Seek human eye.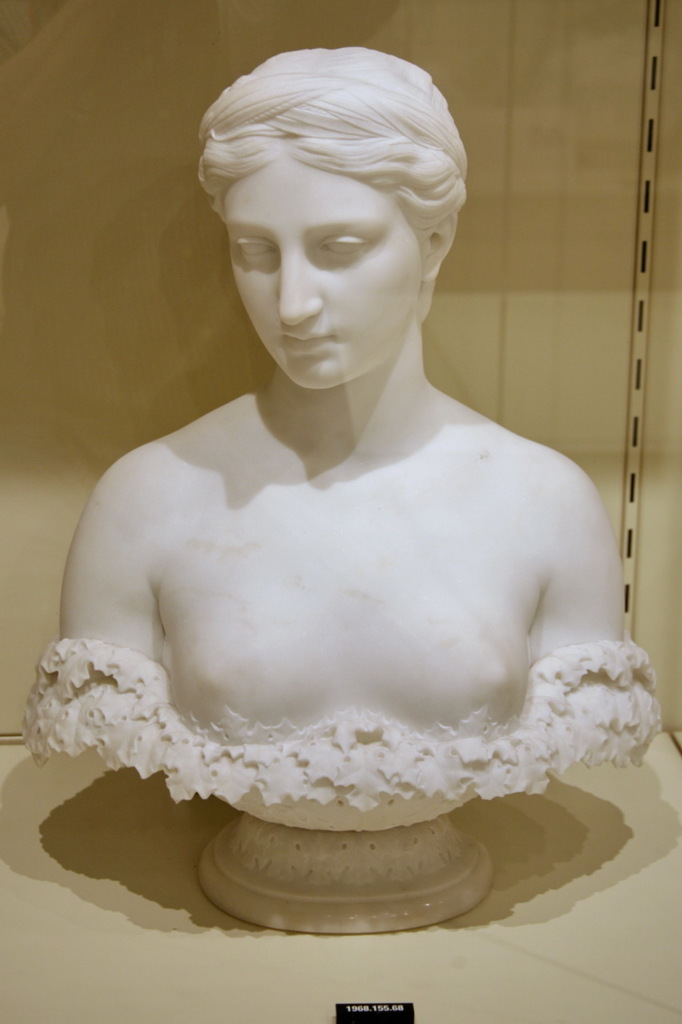
x1=319, y1=238, x2=369, y2=258.
